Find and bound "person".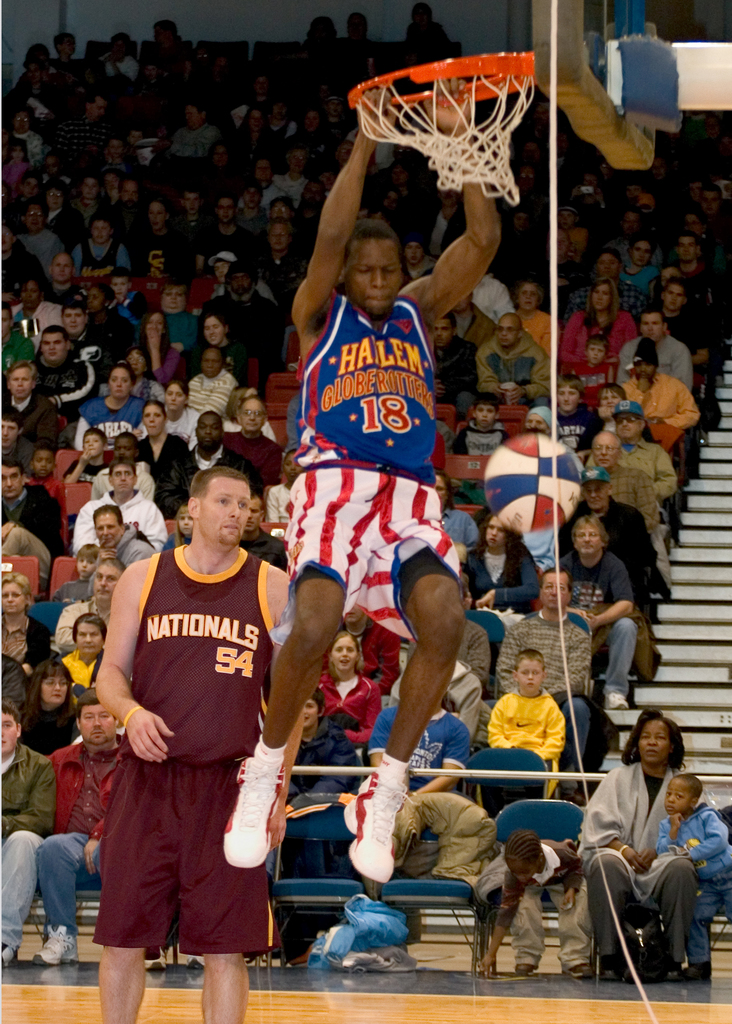
Bound: select_region(676, 204, 709, 243).
